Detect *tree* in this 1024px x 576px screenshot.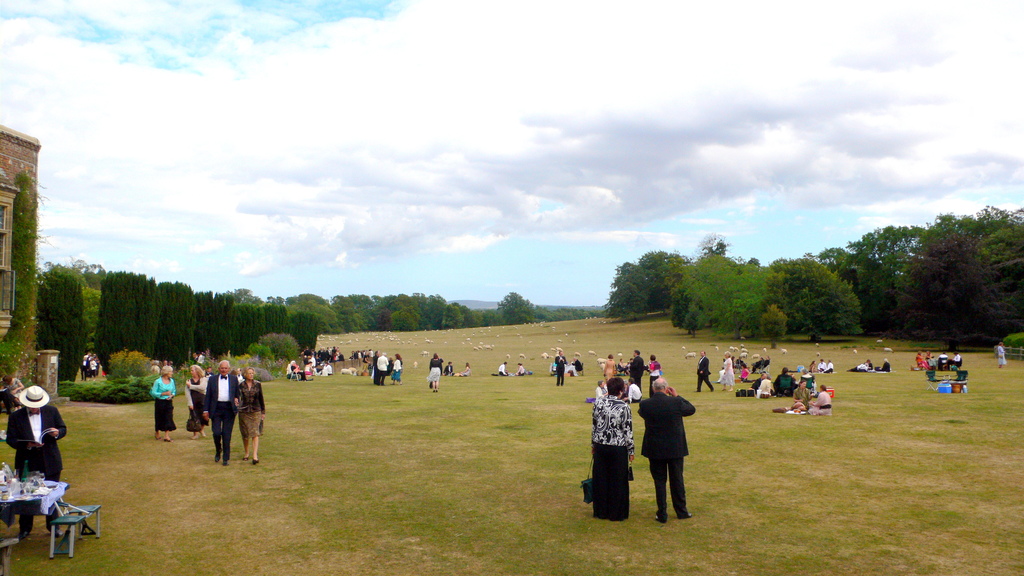
Detection: select_region(595, 243, 691, 321).
